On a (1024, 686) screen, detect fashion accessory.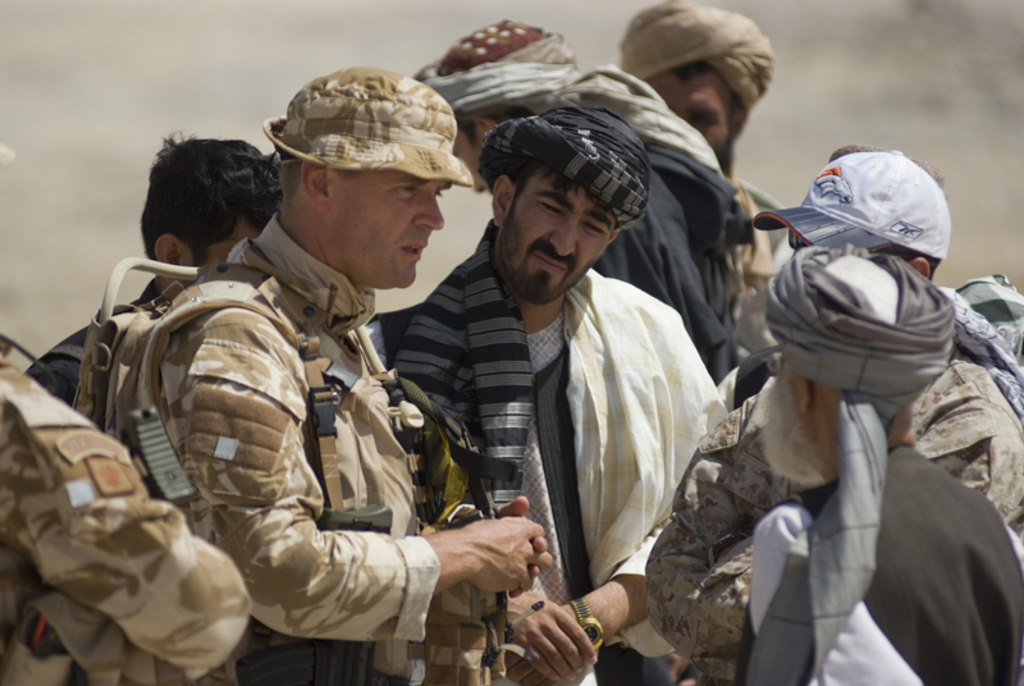
(left=383, top=105, right=653, bottom=513).
